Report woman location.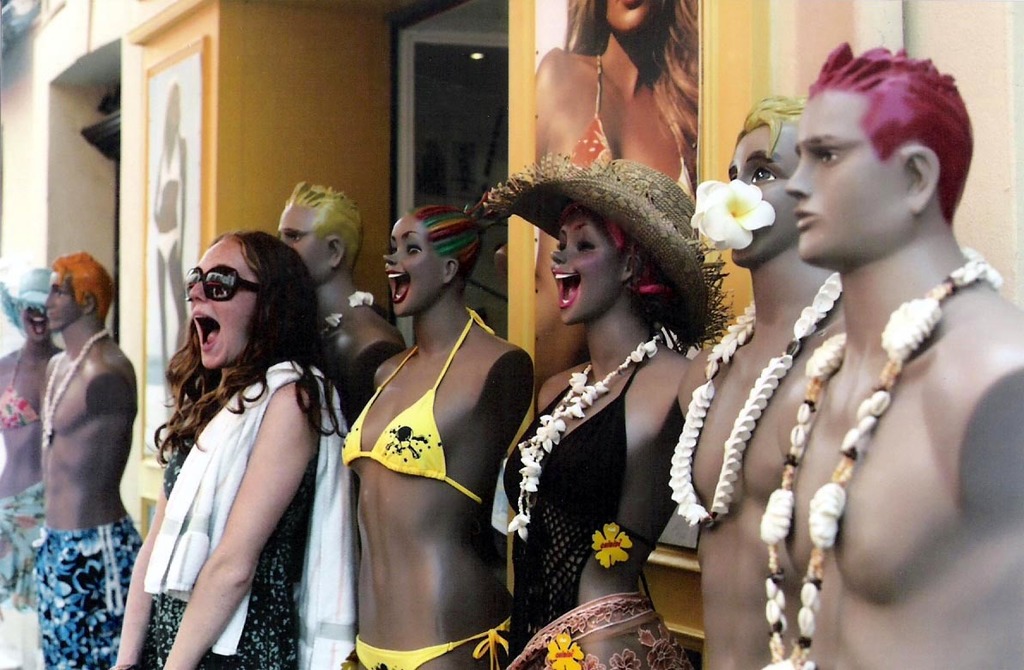
Report: [x1=462, y1=152, x2=734, y2=669].
